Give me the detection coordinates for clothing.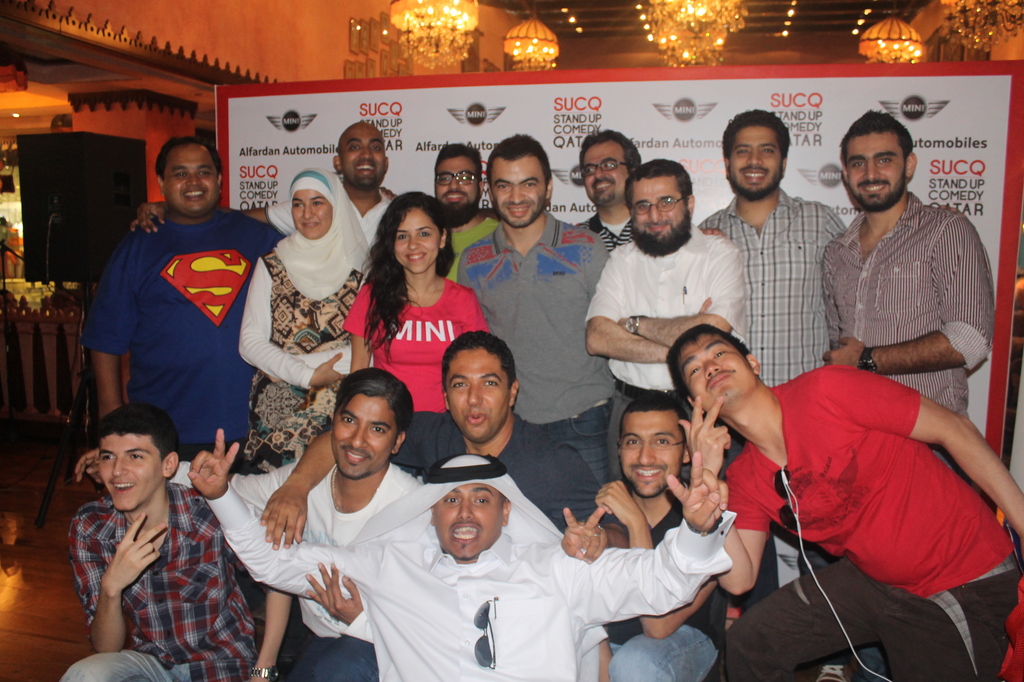
region(263, 178, 393, 251).
